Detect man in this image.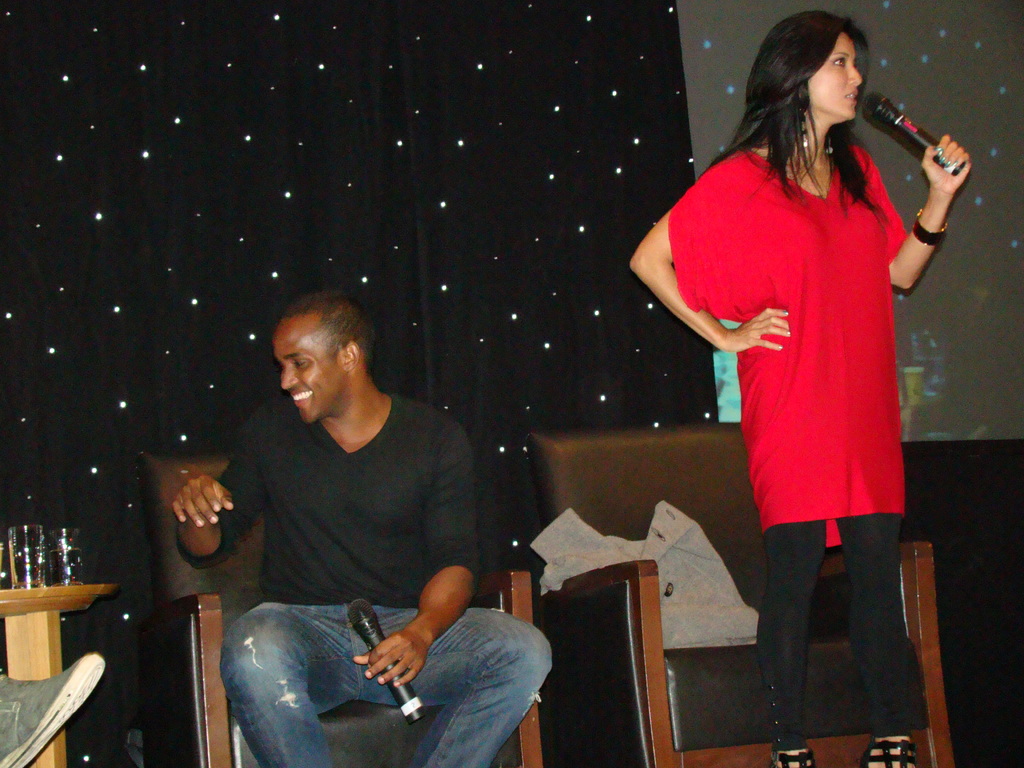
Detection: {"left": 179, "top": 319, "right": 528, "bottom": 737}.
